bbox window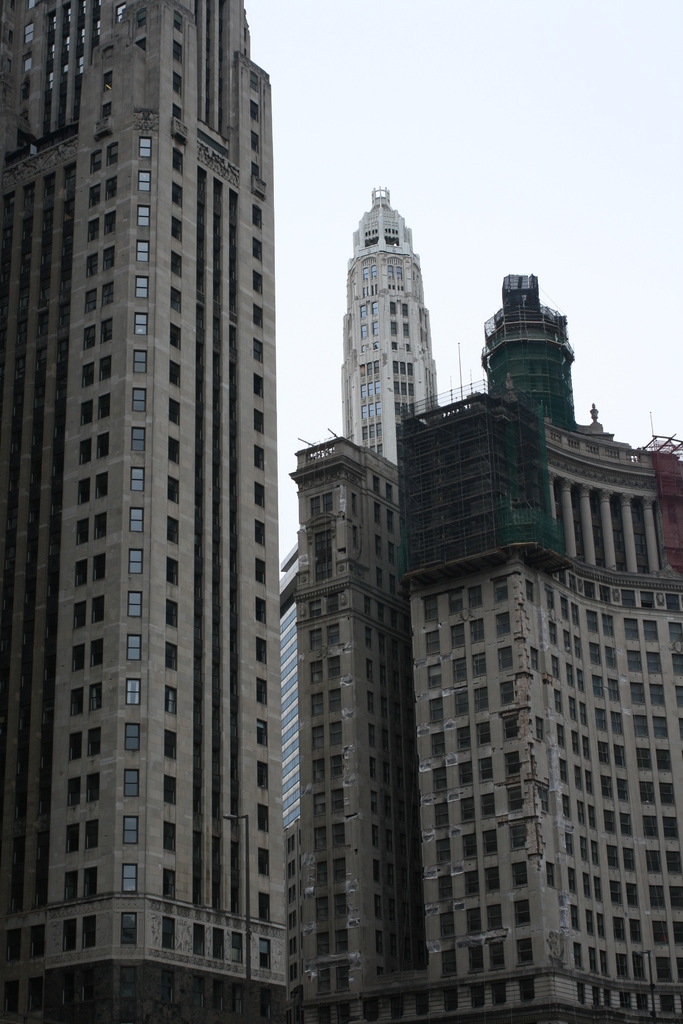
l=254, t=166, r=261, b=180
